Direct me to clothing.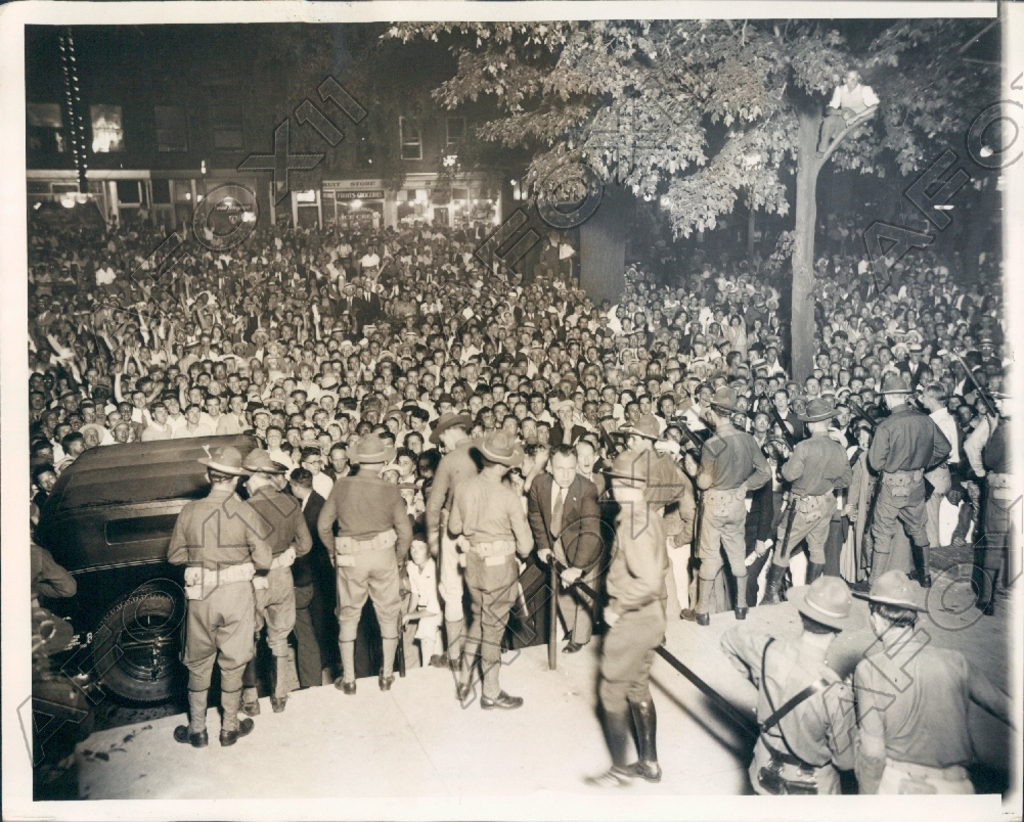
Direction: BBox(862, 405, 959, 569).
